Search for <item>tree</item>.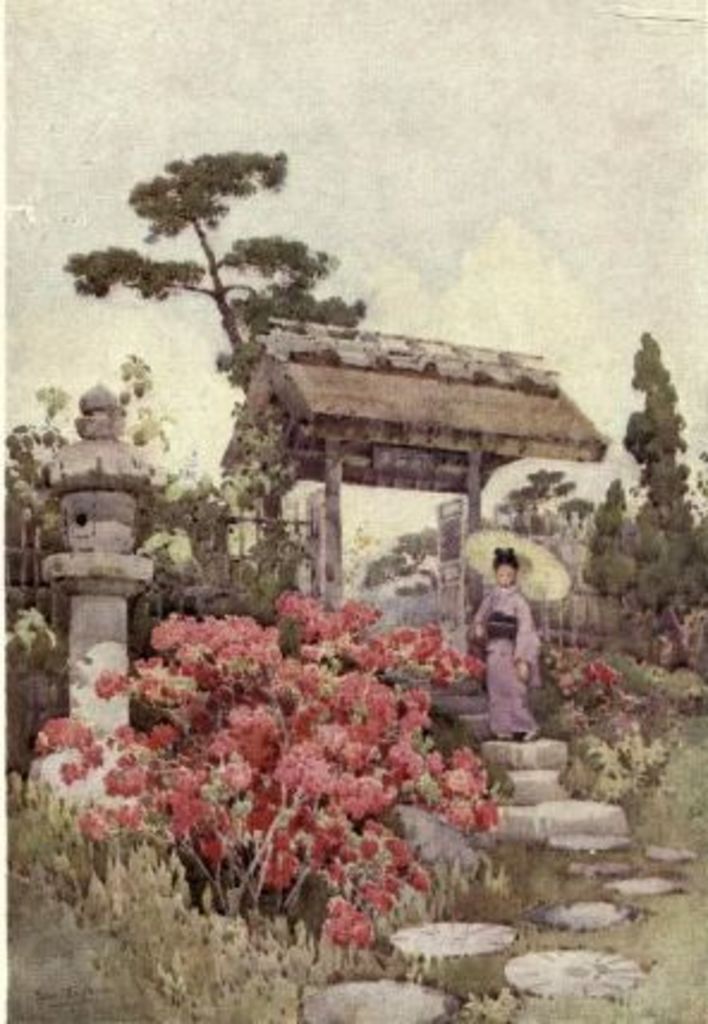
Found at bbox(581, 481, 641, 617).
